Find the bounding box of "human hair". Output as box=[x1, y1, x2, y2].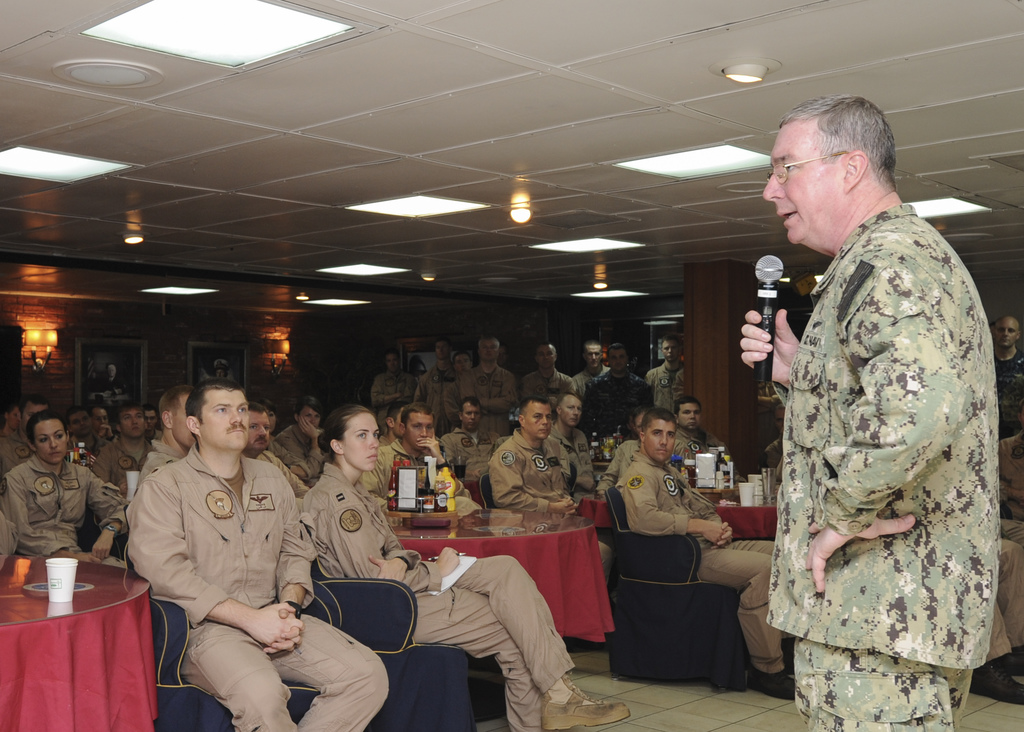
box=[87, 403, 112, 420].
